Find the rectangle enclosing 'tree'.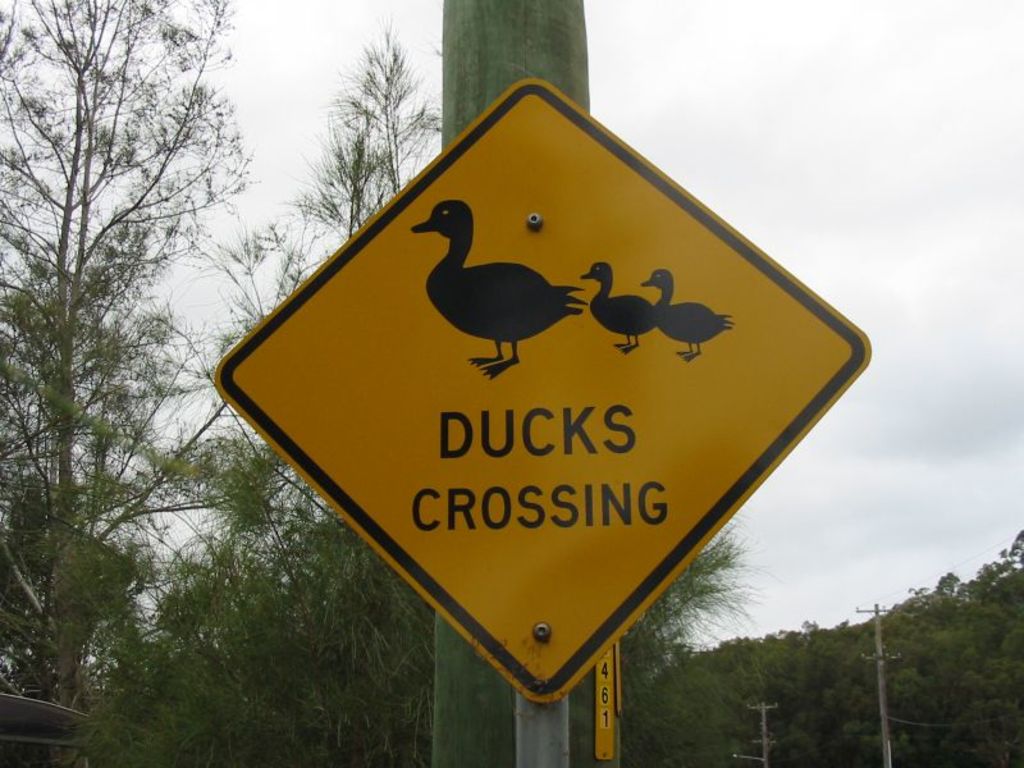
x1=12, y1=5, x2=232, y2=750.
